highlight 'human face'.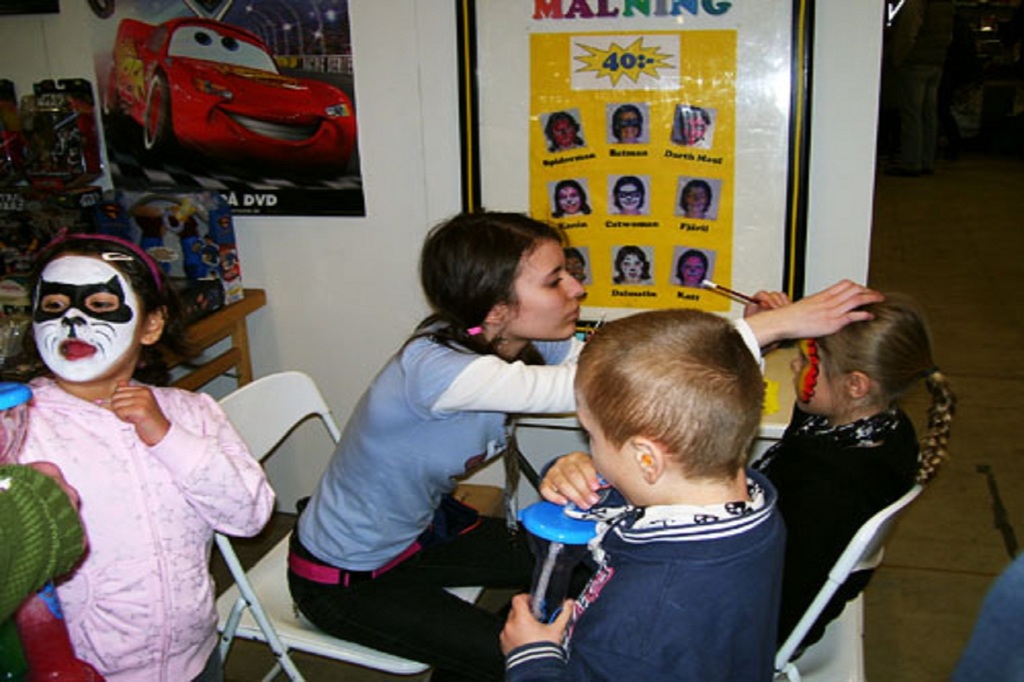
Highlighted region: <region>691, 189, 706, 212</region>.
